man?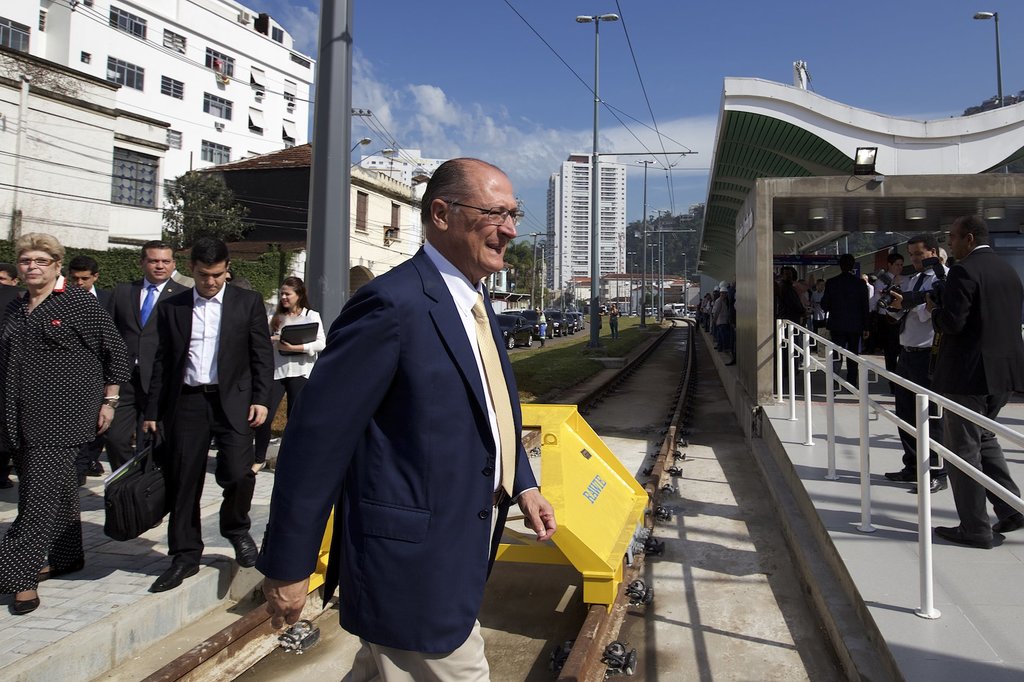
bbox(818, 250, 870, 368)
